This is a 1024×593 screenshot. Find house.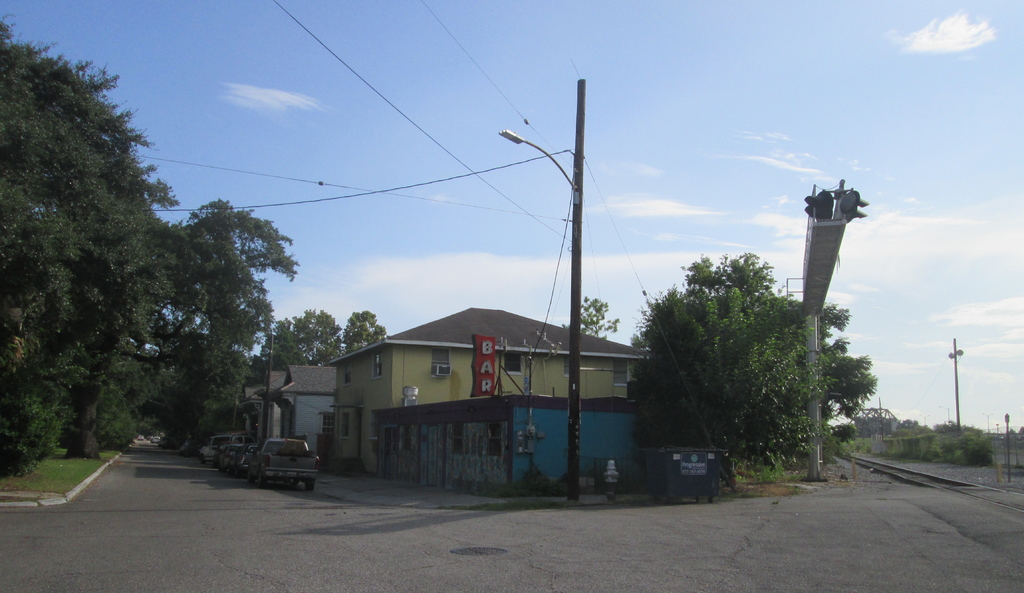
Bounding box: rect(332, 300, 602, 474).
